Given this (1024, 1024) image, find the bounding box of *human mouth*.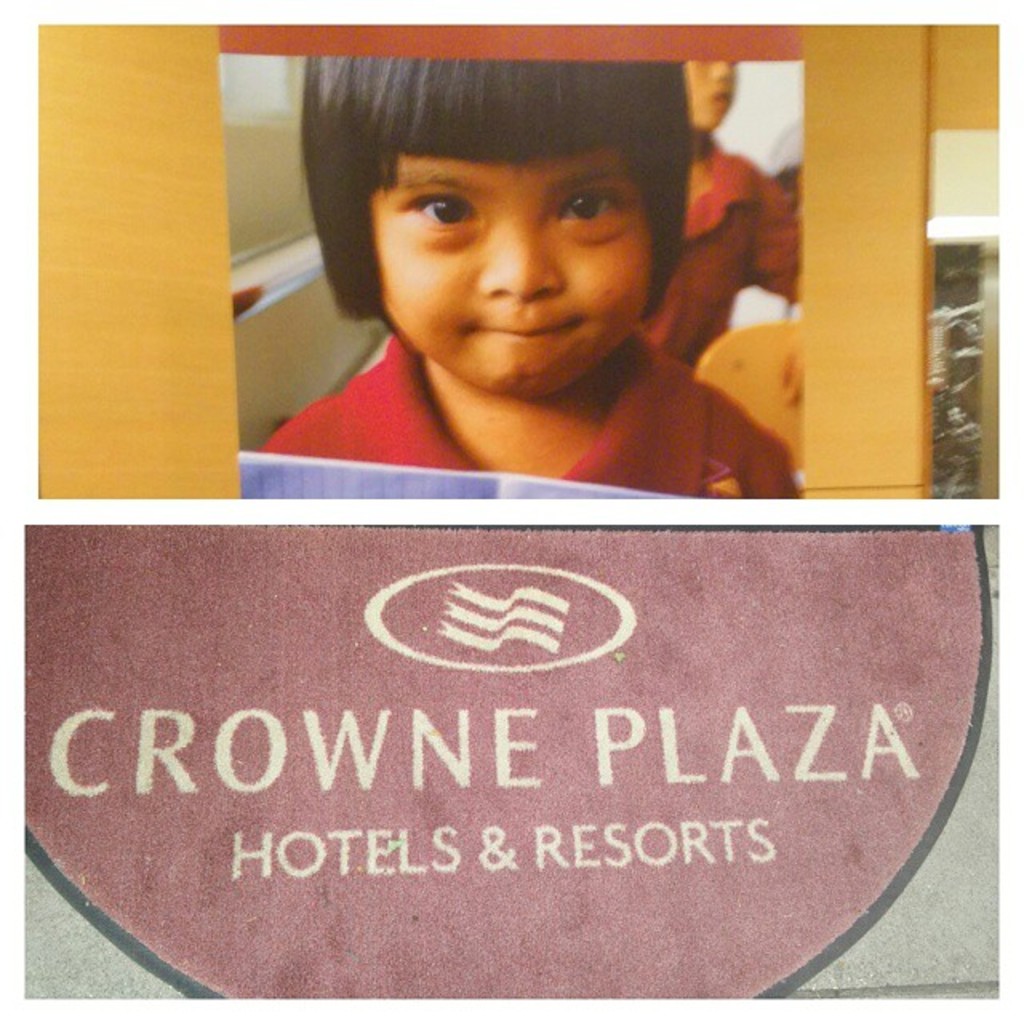
(x1=466, y1=315, x2=589, y2=346).
